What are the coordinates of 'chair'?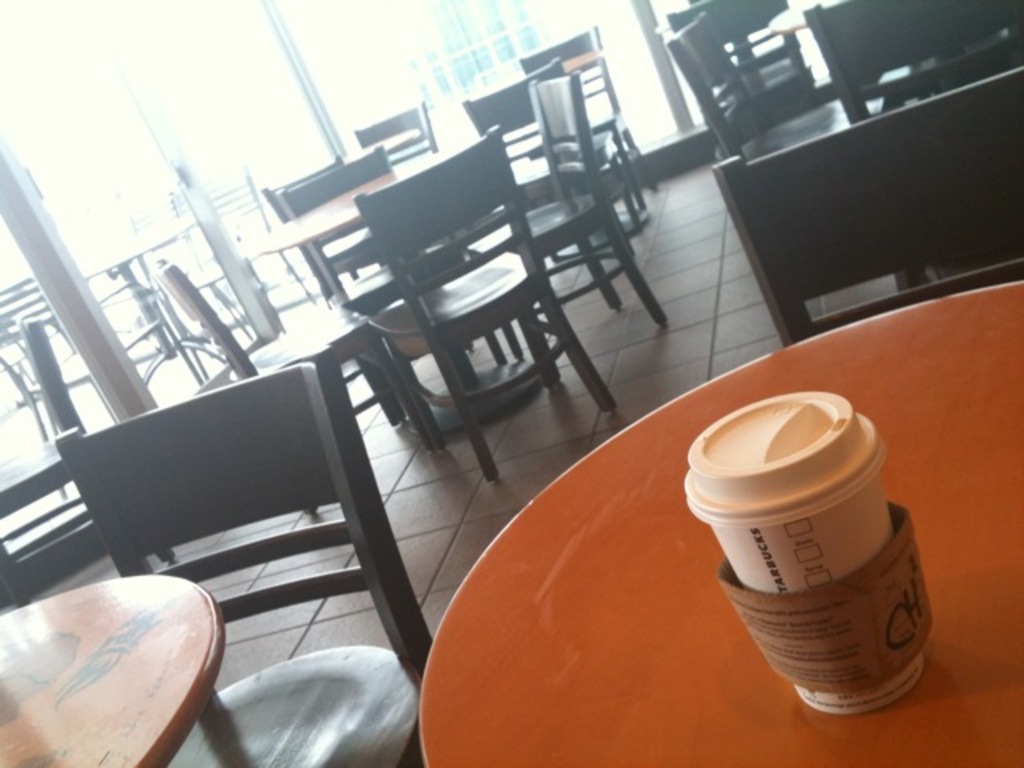
x1=0 y1=272 x2=205 y2=493.
